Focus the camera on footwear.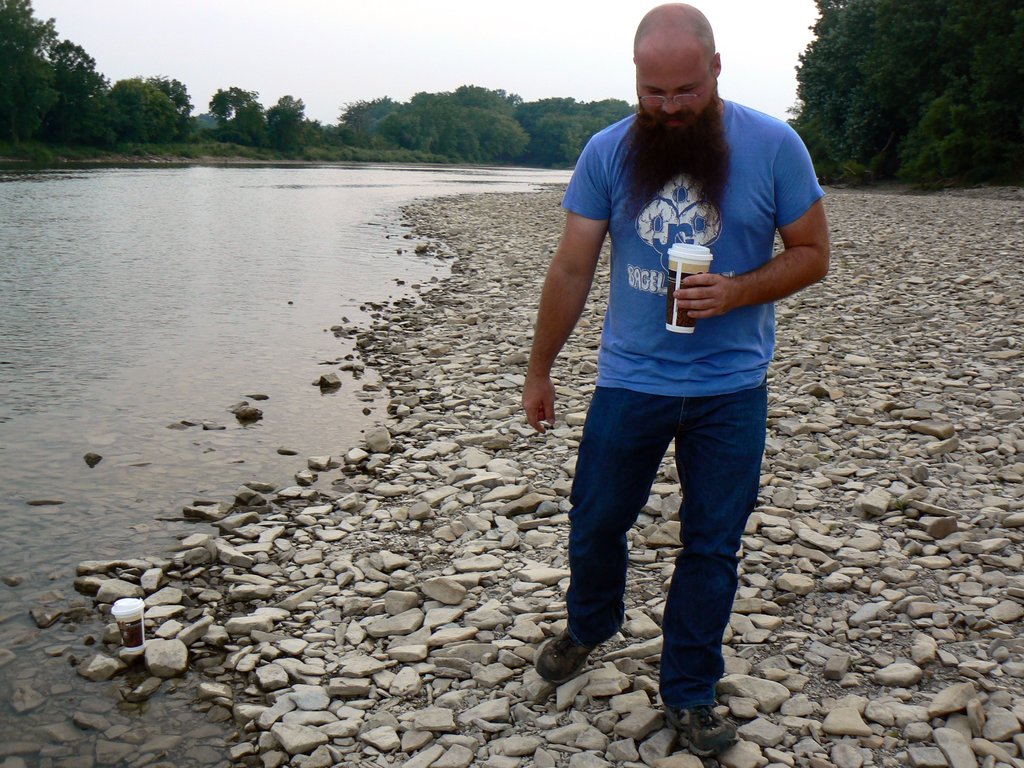
Focus region: <box>535,625,599,688</box>.
